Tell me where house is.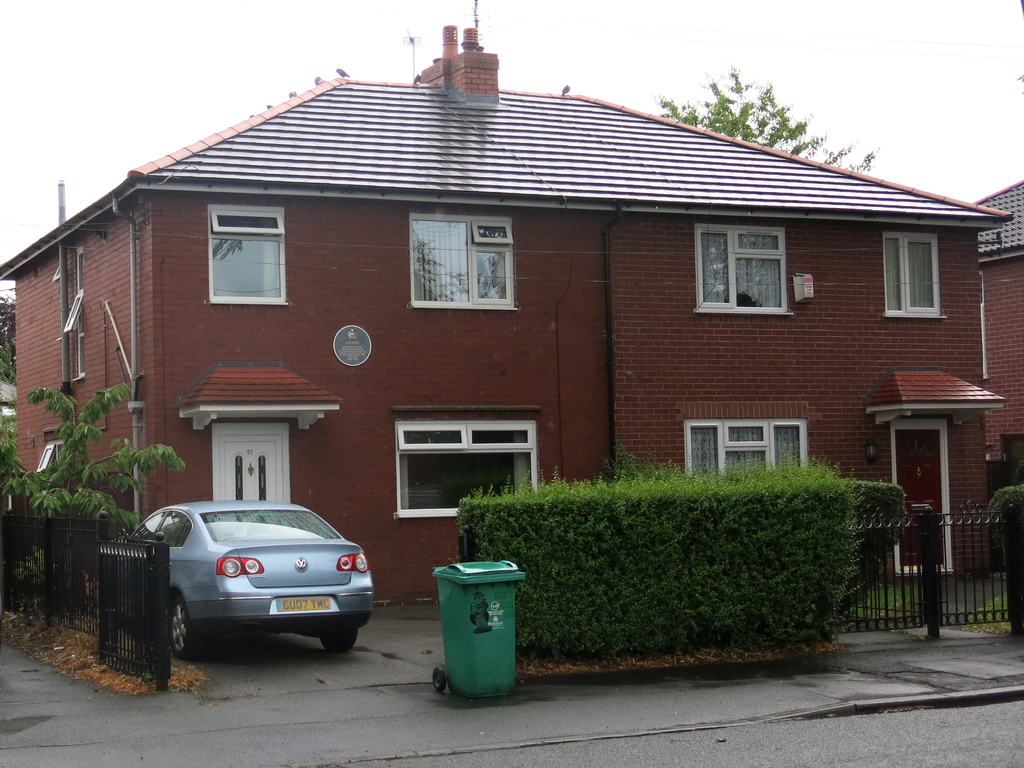
house is at <region>968, 180, 1023, 505</region>.
